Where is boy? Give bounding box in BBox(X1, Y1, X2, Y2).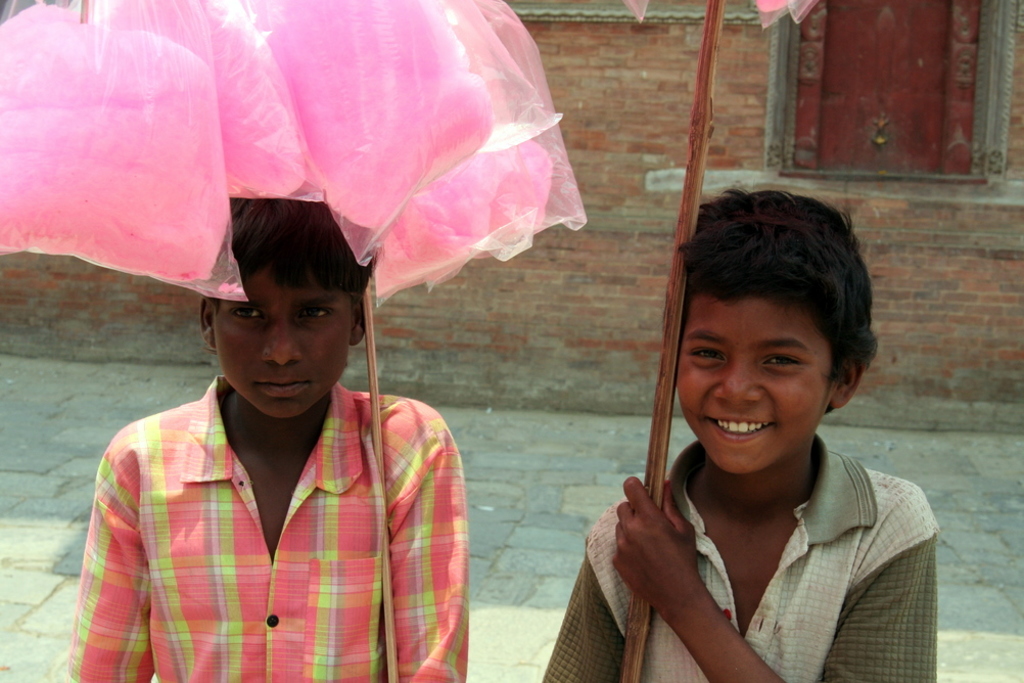
BBox(600, 177, 933, 665).
